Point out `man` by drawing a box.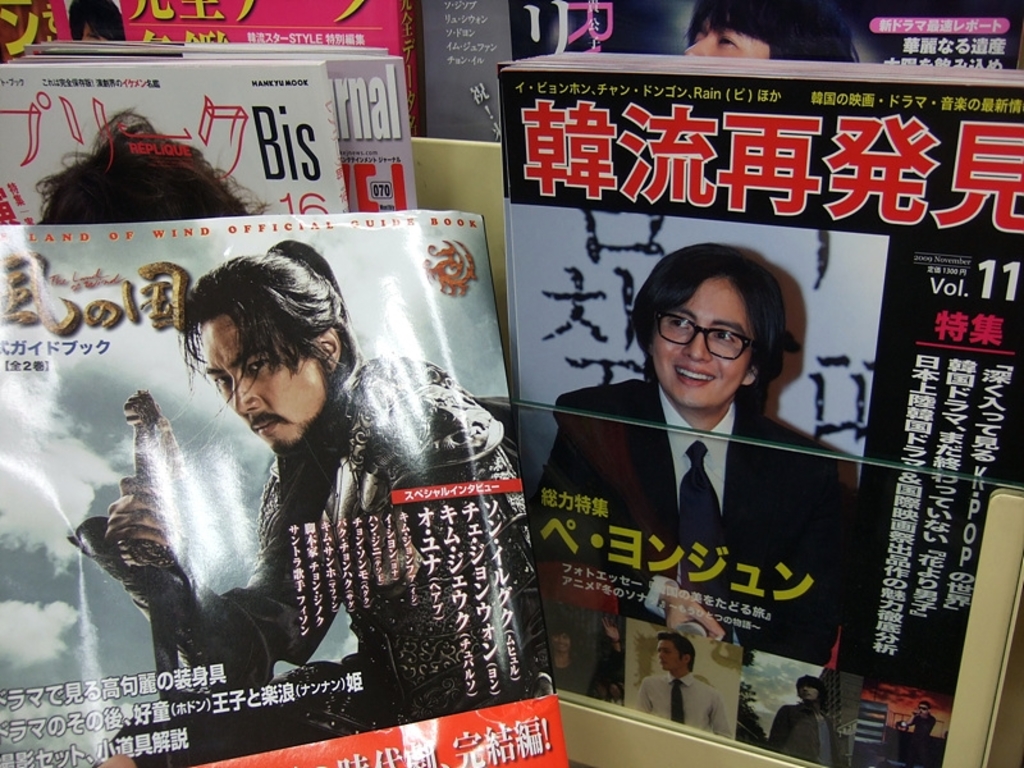
BBox(773, 676, 847, 767).
